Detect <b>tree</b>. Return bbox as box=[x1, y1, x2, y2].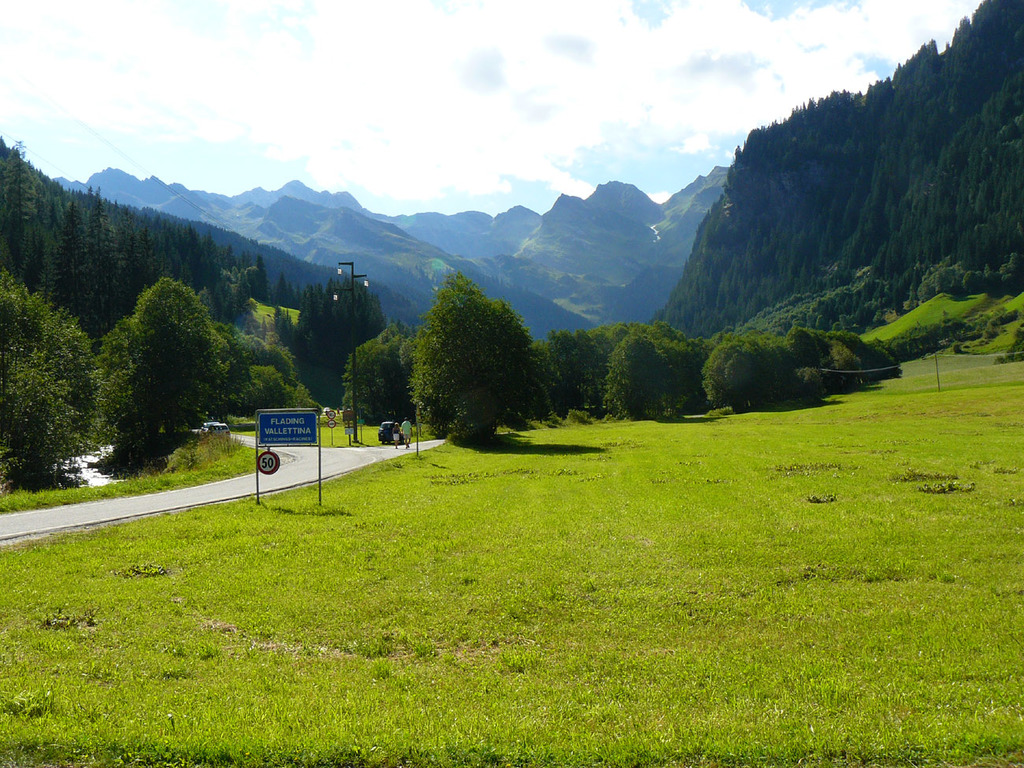
box=[742, 329, 792, 410].
